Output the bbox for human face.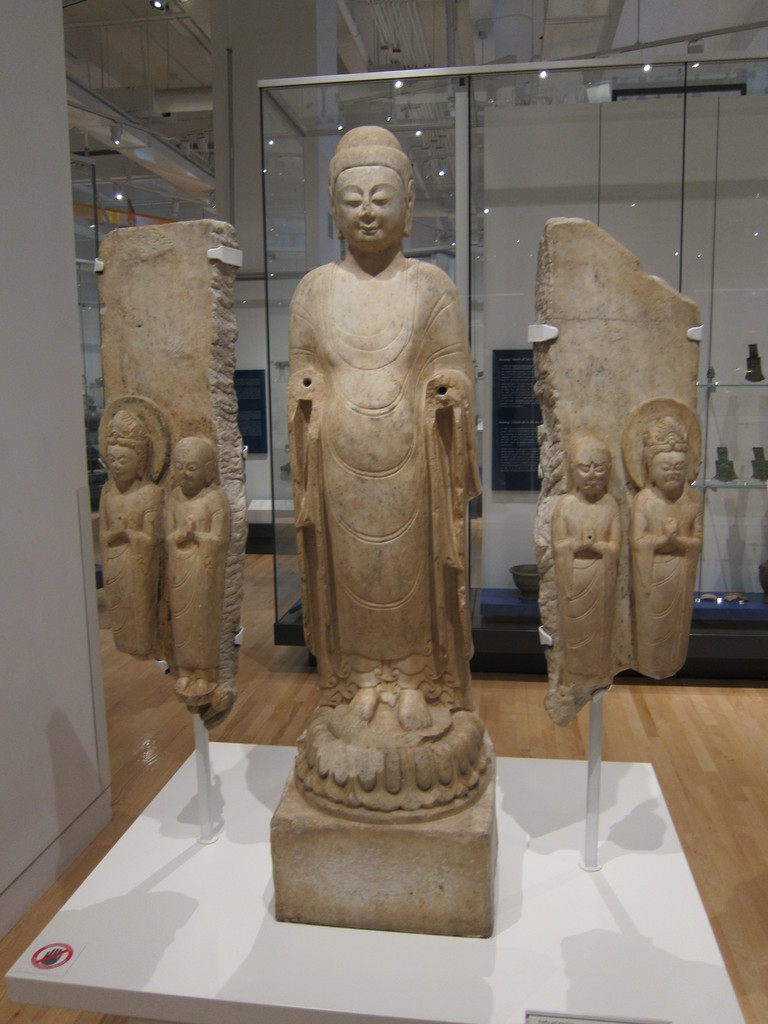
bbox(109, 438, 137, 484).
